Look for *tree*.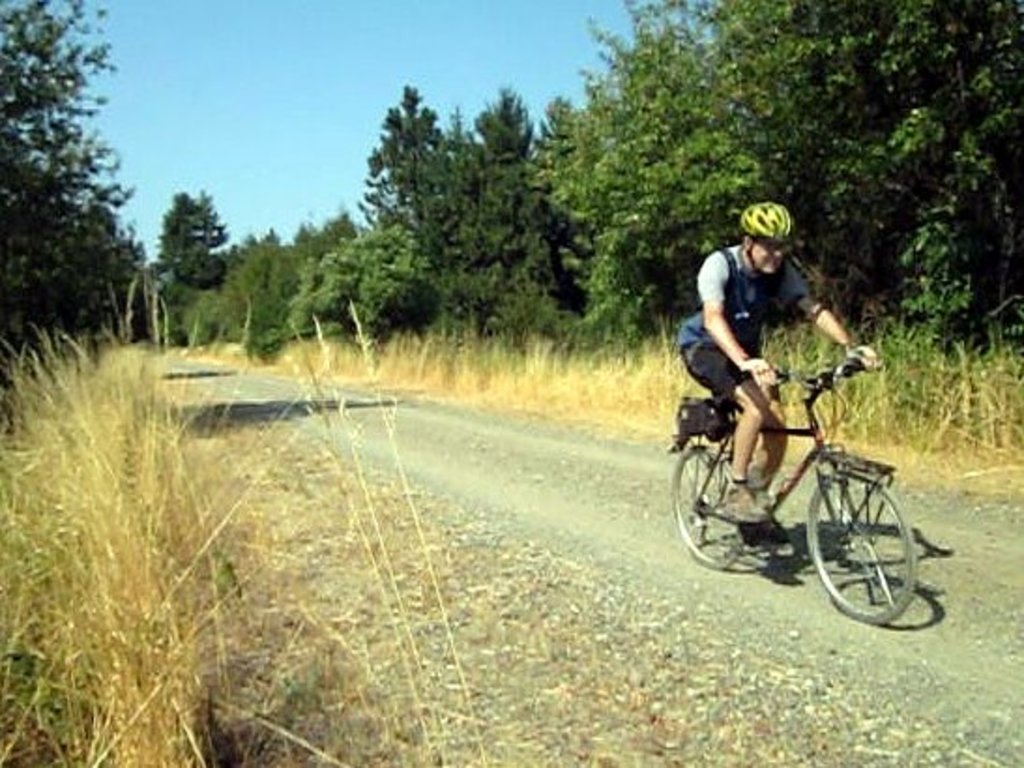
Found: select_region(7, 0, 131, 369).
